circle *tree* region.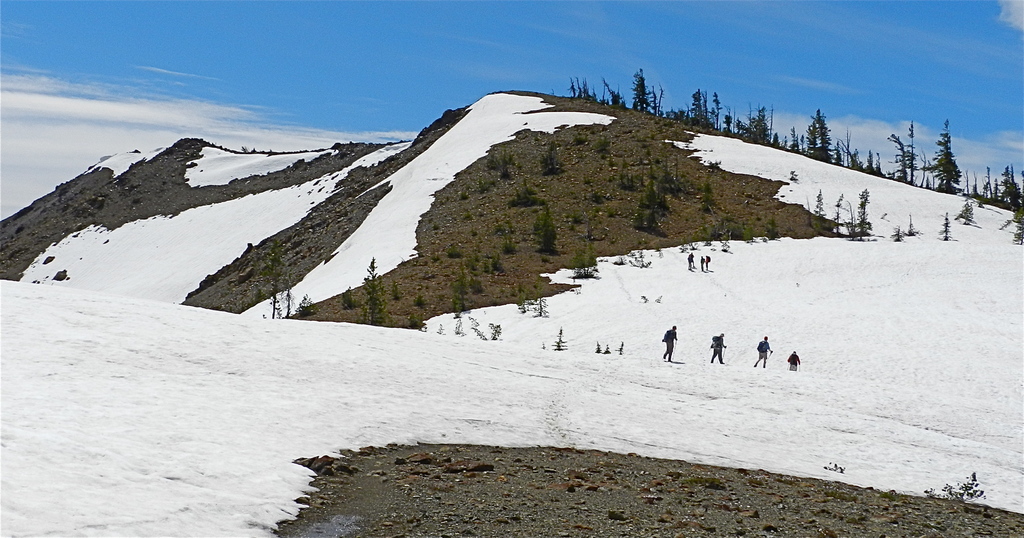
Region: box=[841, 185, 875, 240].
